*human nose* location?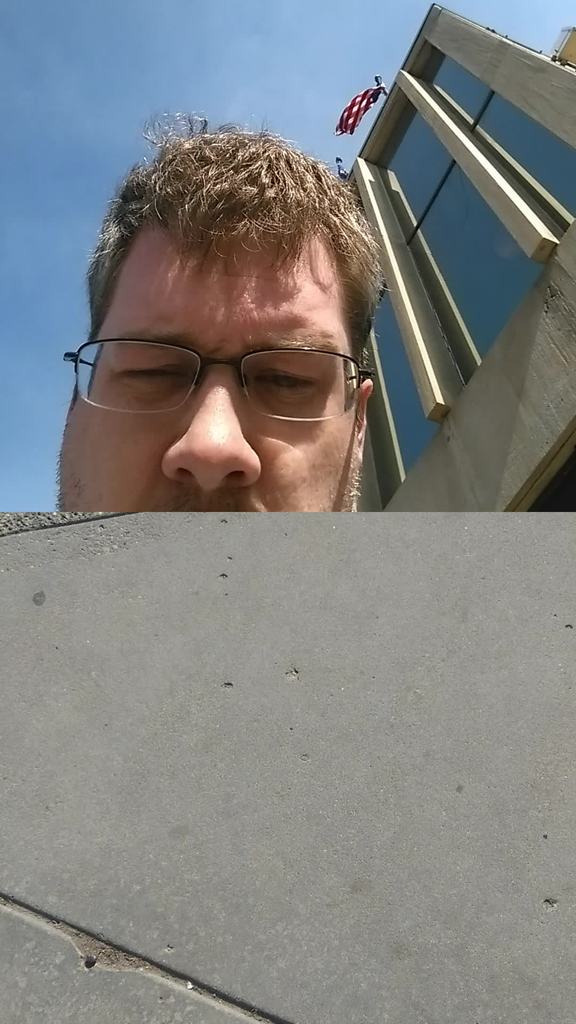
crop(162, 364, 265, 495)
